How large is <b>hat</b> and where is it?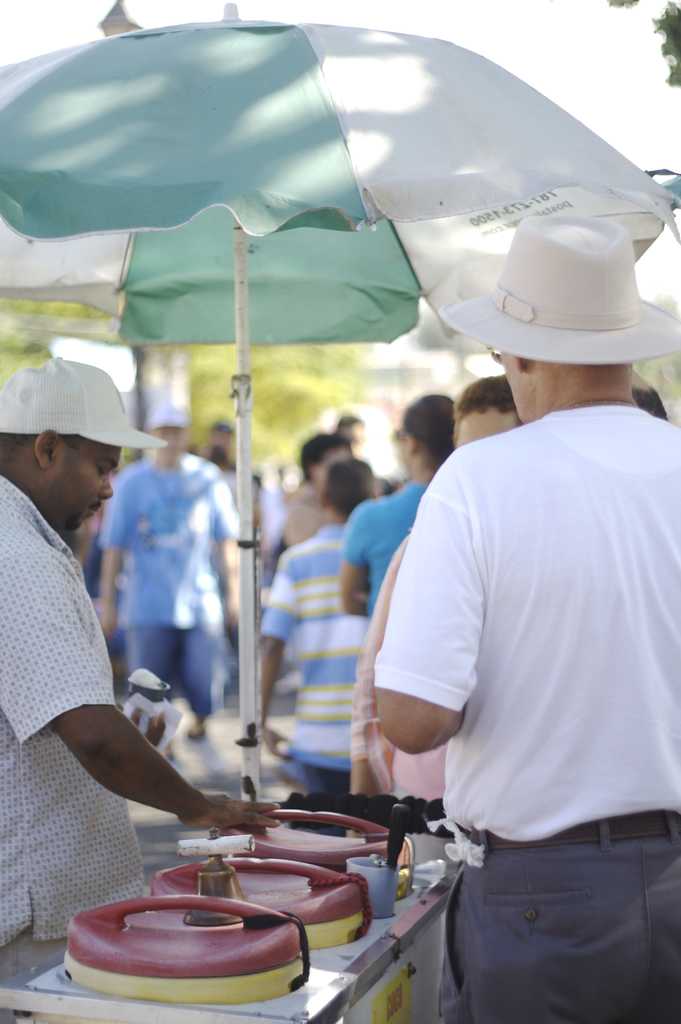
Bounding box: crop(414, 198, 680, 373).
